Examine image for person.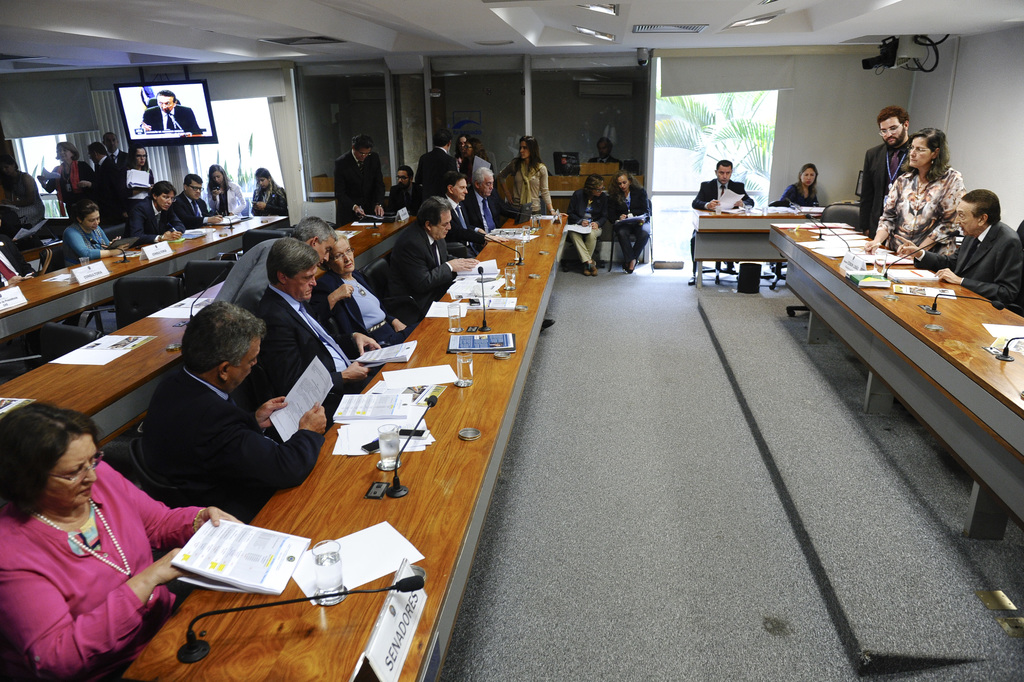
Examination result: BBox(127, 144, 151, 200).
